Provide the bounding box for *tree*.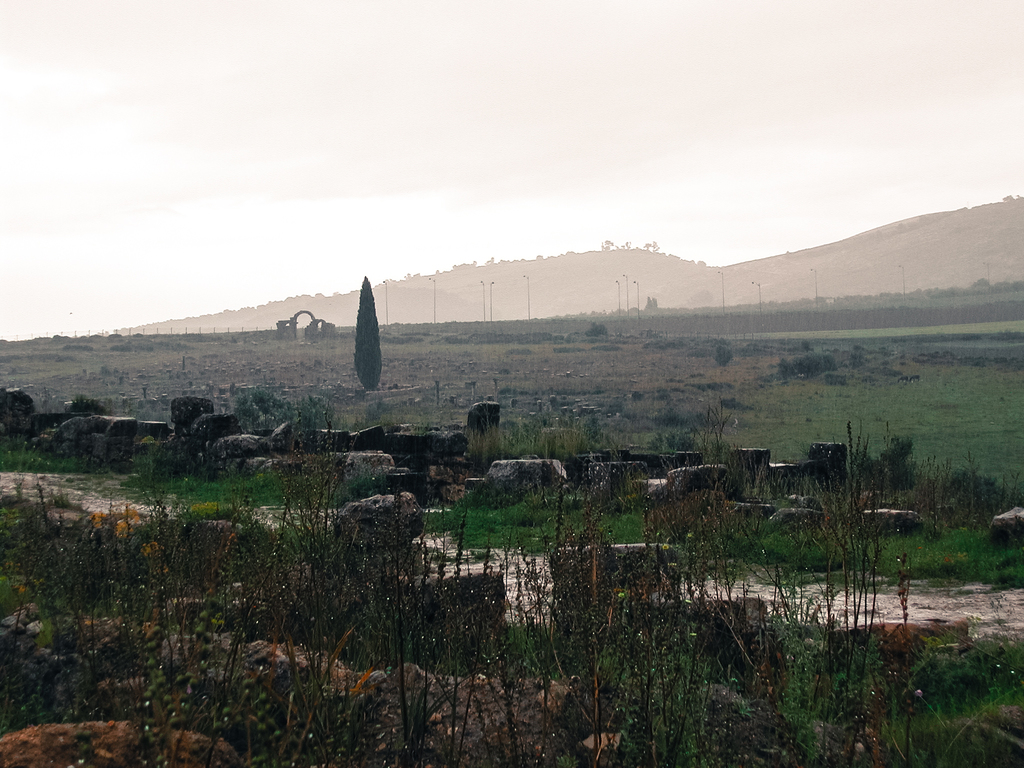
644 295 649 308.
